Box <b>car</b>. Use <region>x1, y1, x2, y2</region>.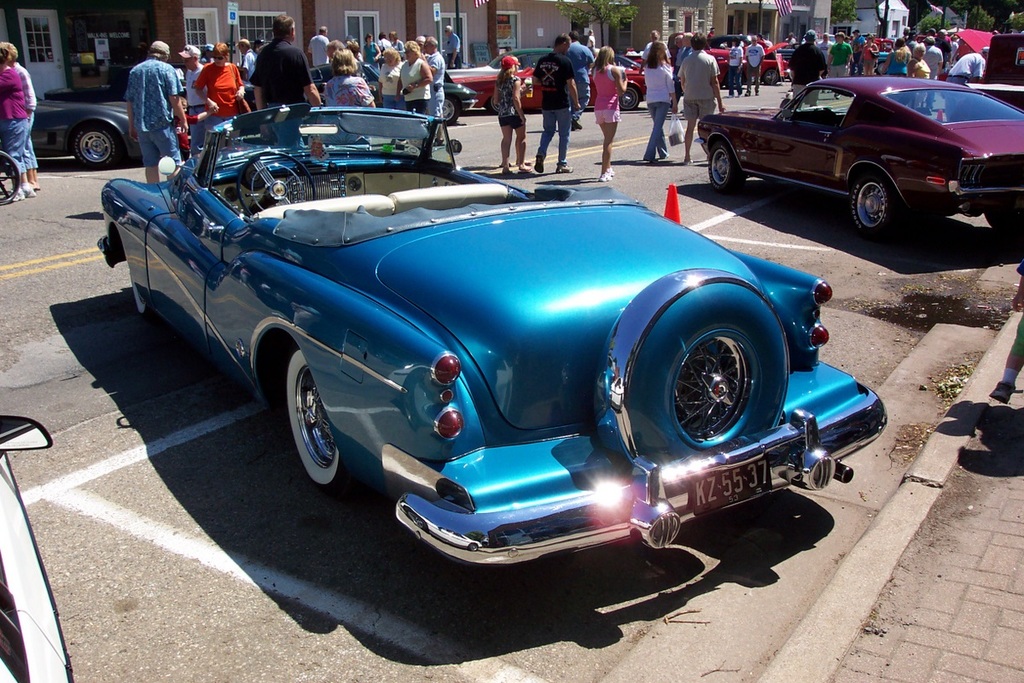
<region>448, 46, 638, 84</region>.
